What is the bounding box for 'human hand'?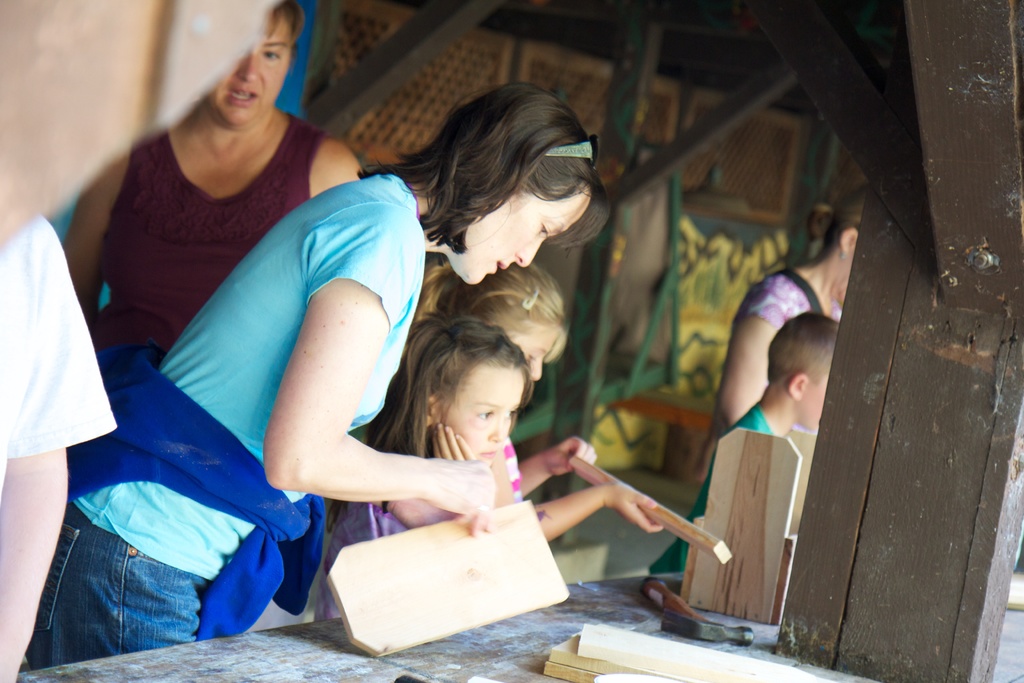
<region>448, 506, 494, 541</region>.
